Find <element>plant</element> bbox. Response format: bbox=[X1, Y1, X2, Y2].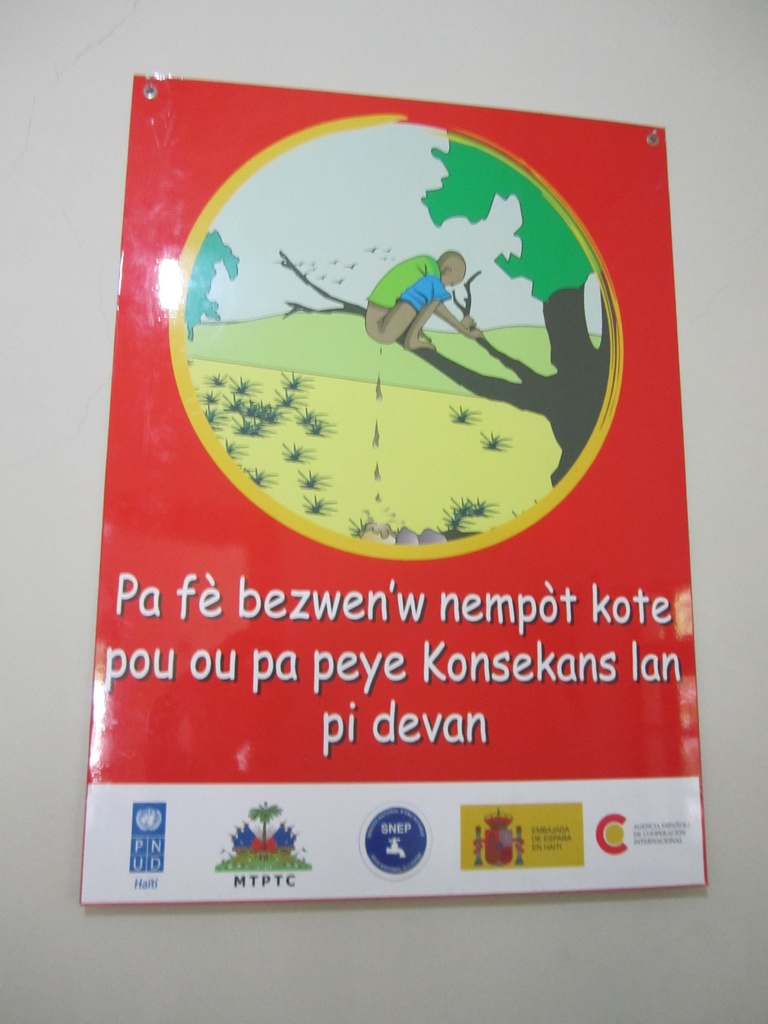
bbox=[461, 492, 503, 520].
